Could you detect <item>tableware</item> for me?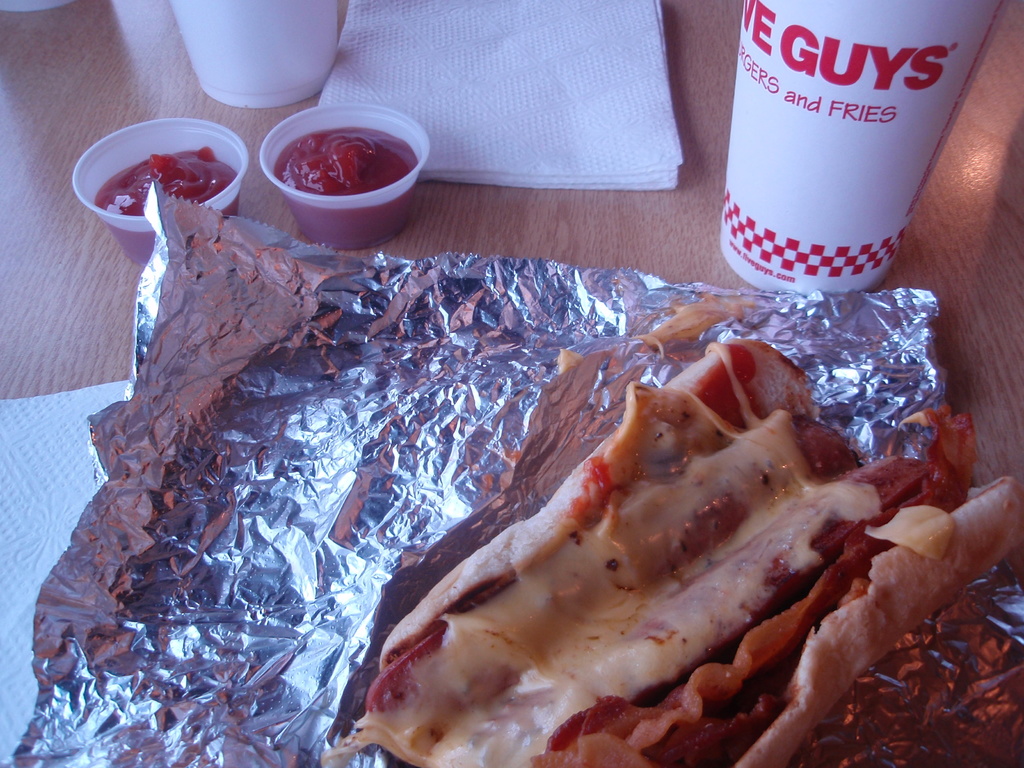
Detection result: select_region(67, 118, 253, 270).
